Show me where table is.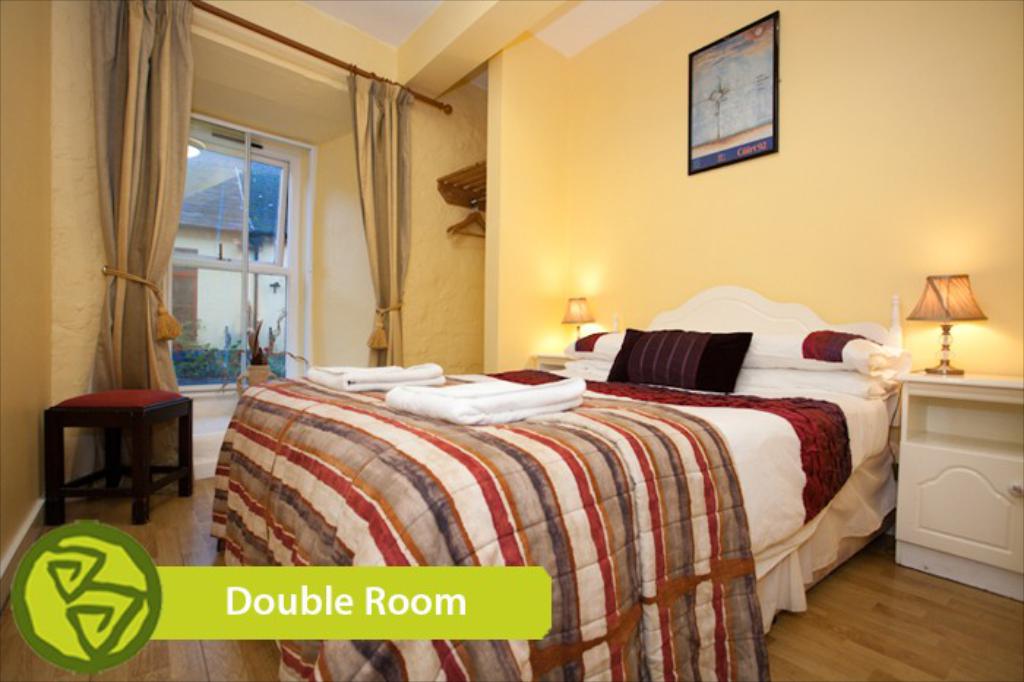
table is at BBox(45, 386, 195, 527).
